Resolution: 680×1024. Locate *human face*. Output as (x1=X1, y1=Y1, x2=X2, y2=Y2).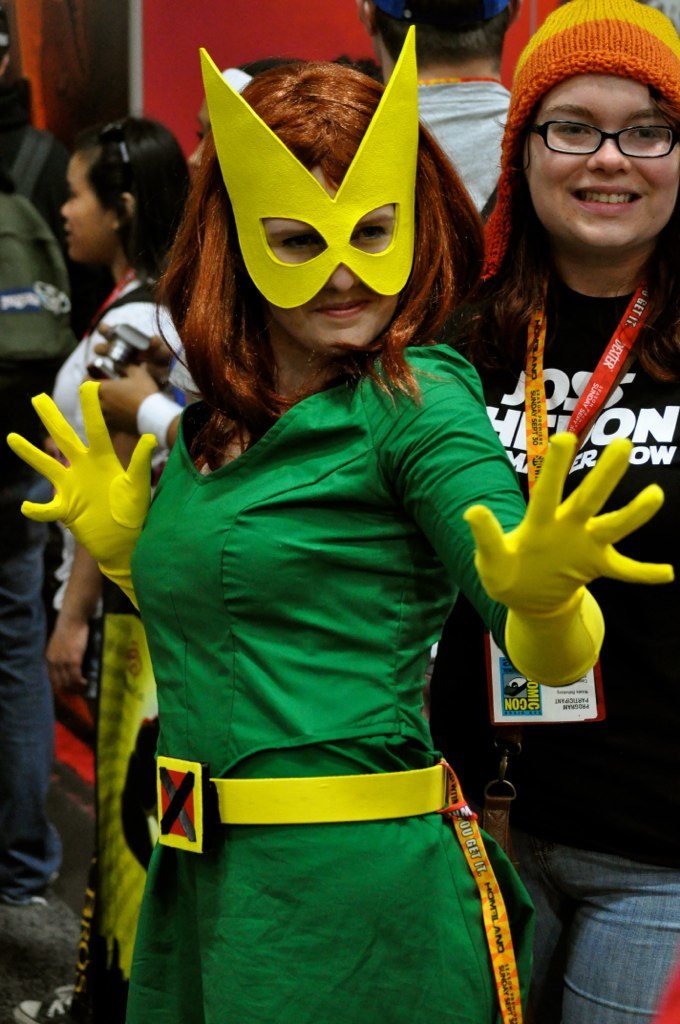
(x1=527, y1=79, x2=676, y2=246).
